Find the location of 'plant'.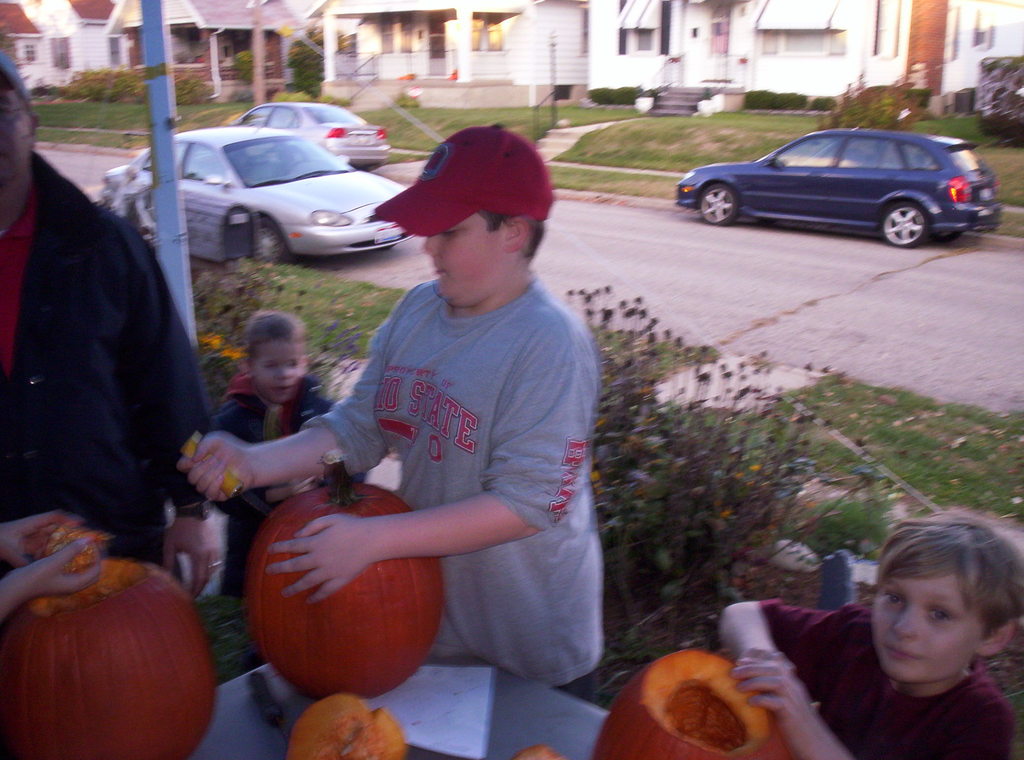
Location: x1=356, y1=97, x2=568, y2=156.
